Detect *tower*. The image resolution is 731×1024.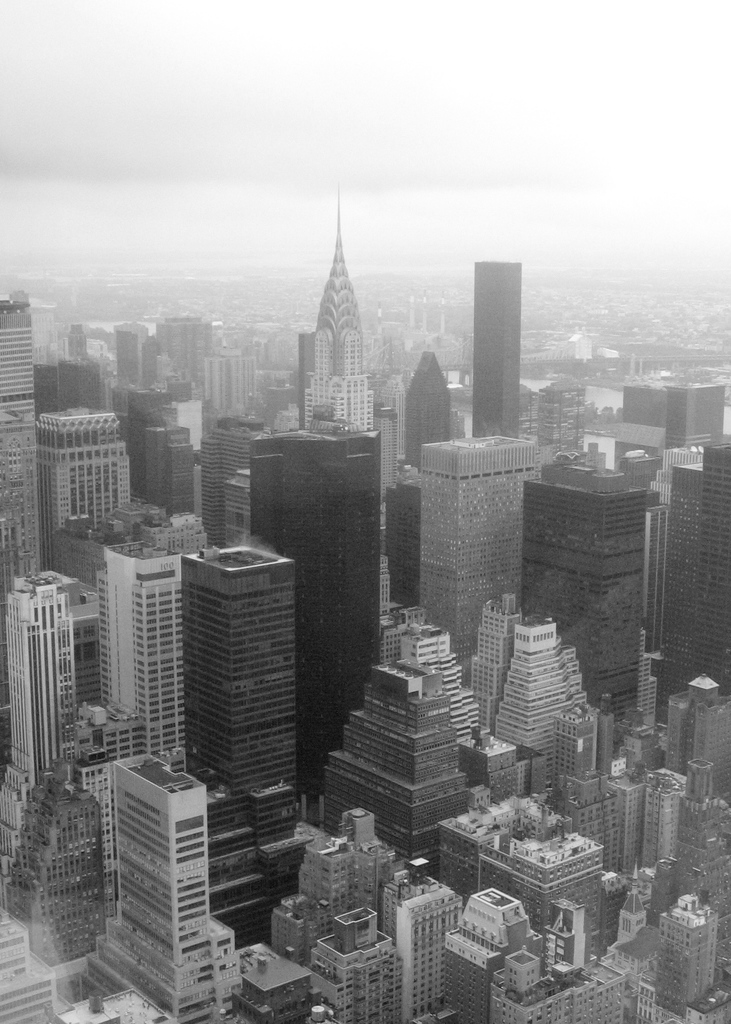
41, 409, 127, 542.
